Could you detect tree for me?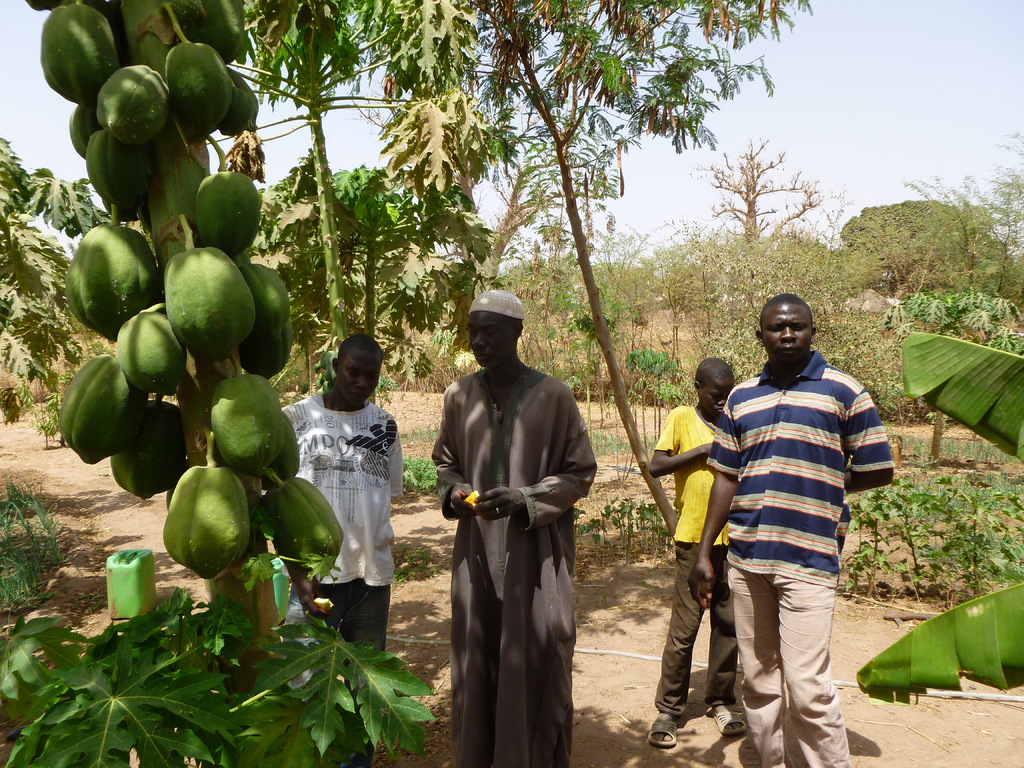
Detection result: (230,0,480,398).
